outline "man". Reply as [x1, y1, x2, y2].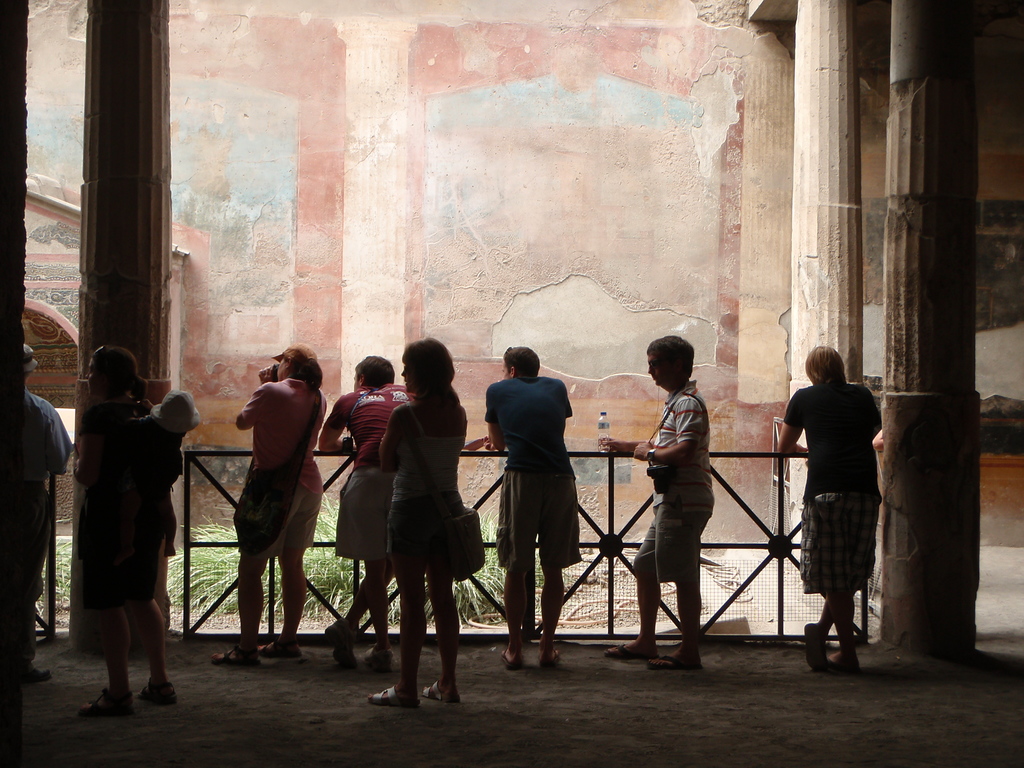
[314, 355, 406, 668].
